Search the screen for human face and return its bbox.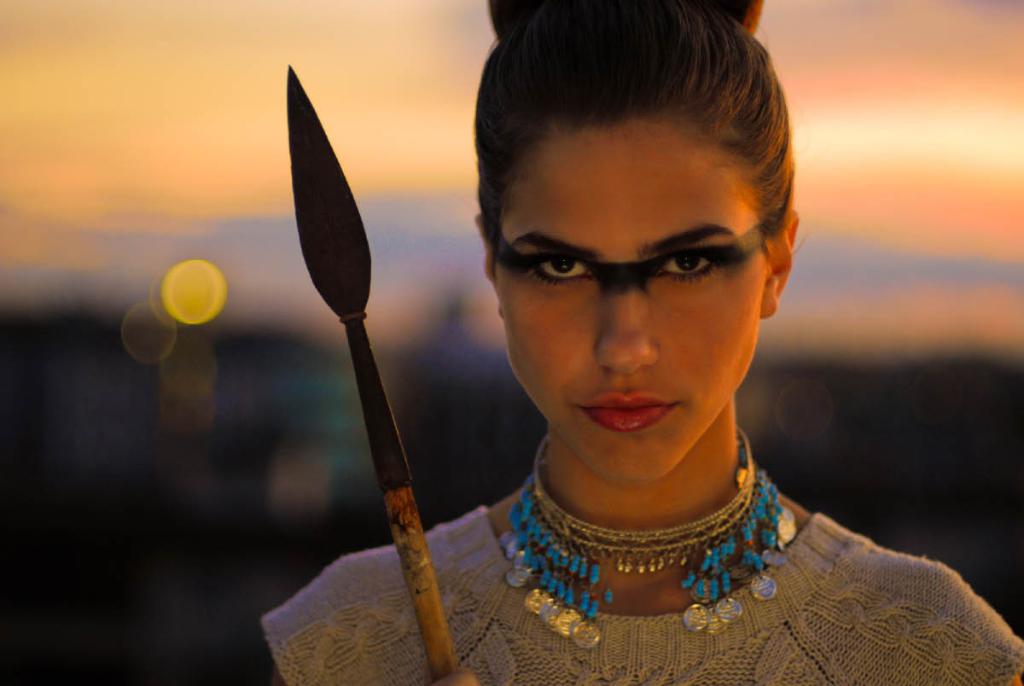
Found: box(492, 114, 769, 480).
